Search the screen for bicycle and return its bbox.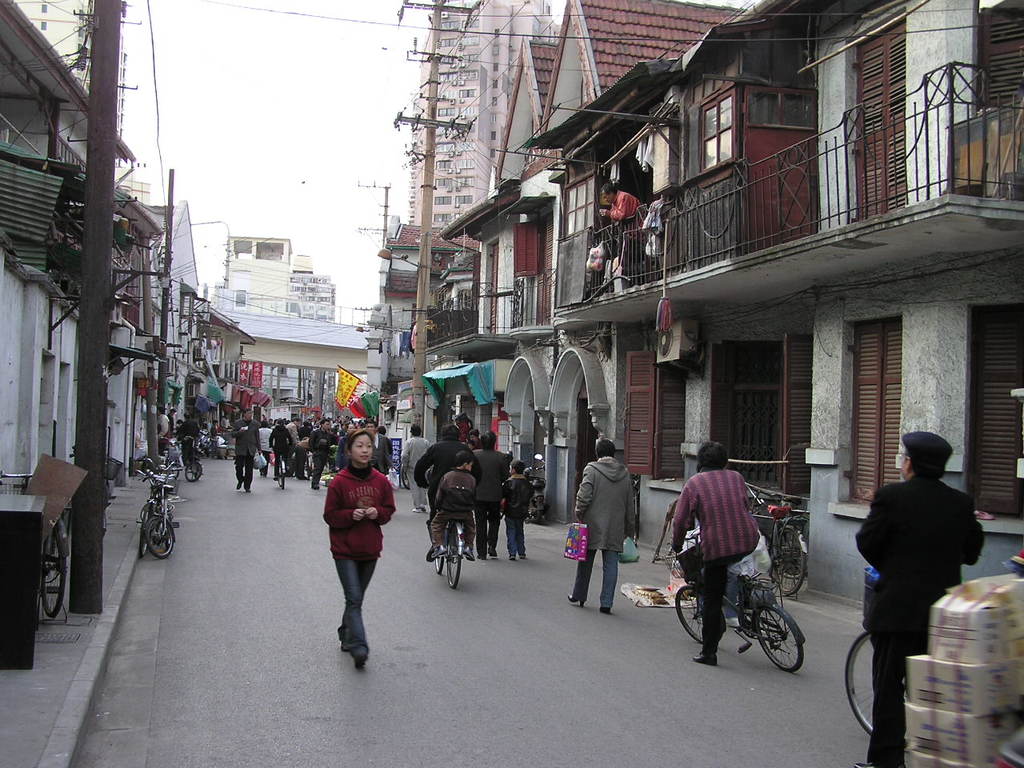
Found: bbox(182, 431, 205, 481).
